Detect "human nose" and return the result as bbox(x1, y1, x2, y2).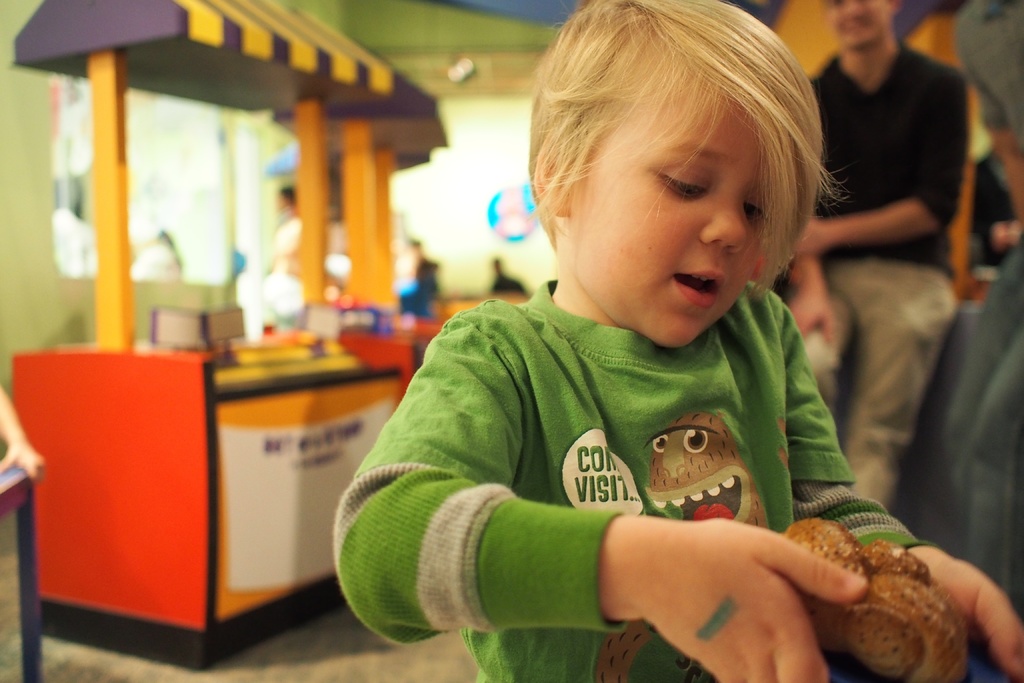
bbox(700, 200, 748, 252).
